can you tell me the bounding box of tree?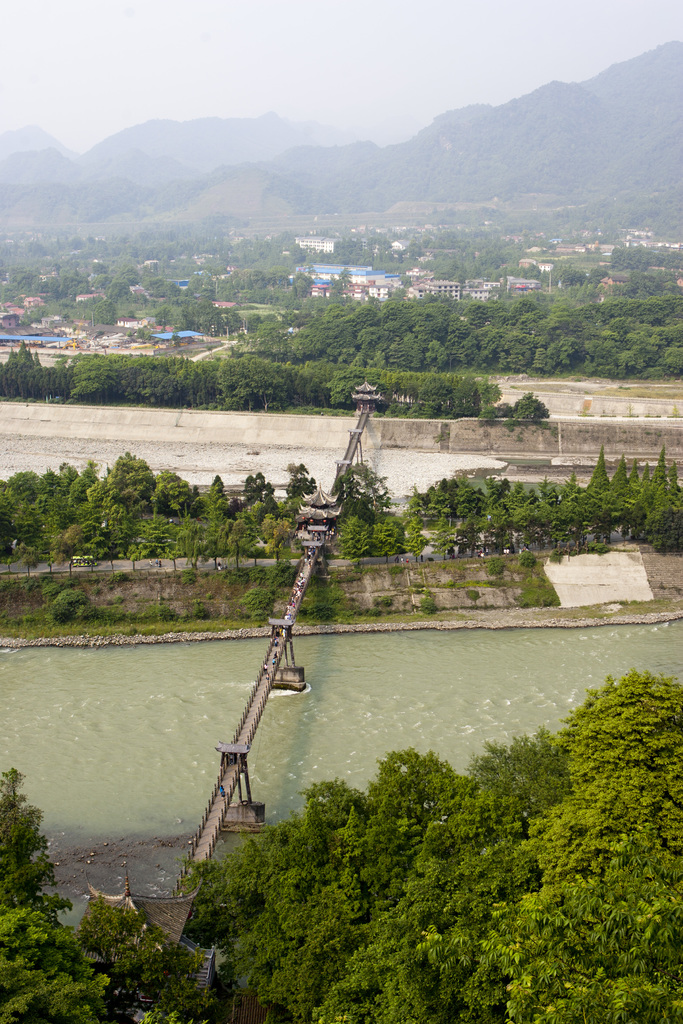
x1=52 y1=461 x2=74 y2=506.
